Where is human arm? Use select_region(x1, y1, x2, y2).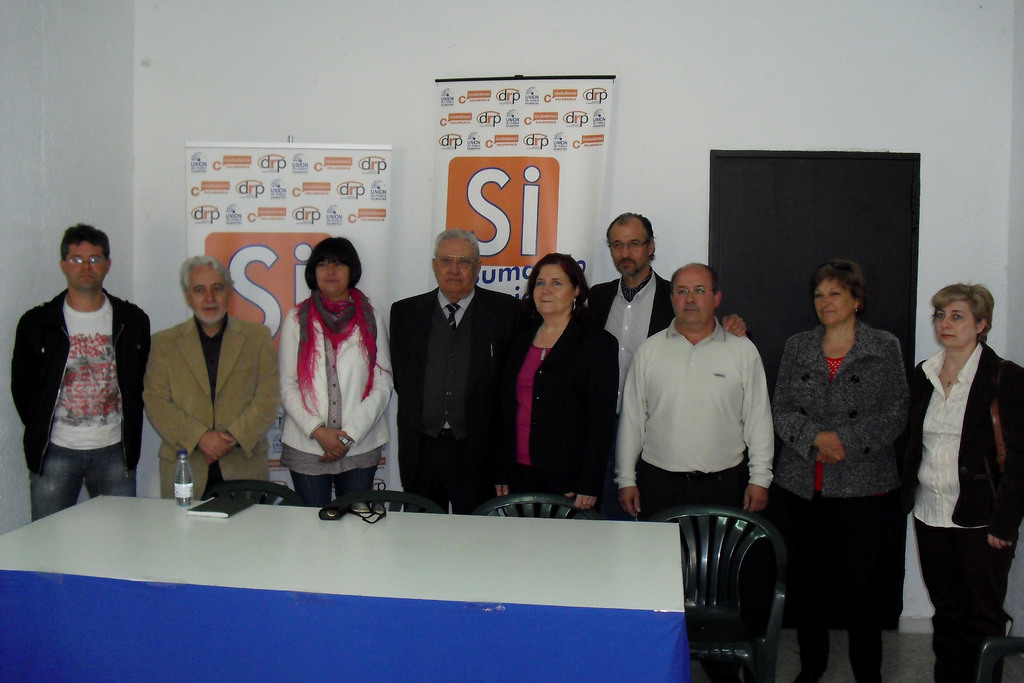
select_region(779, 338, 850, 465).
